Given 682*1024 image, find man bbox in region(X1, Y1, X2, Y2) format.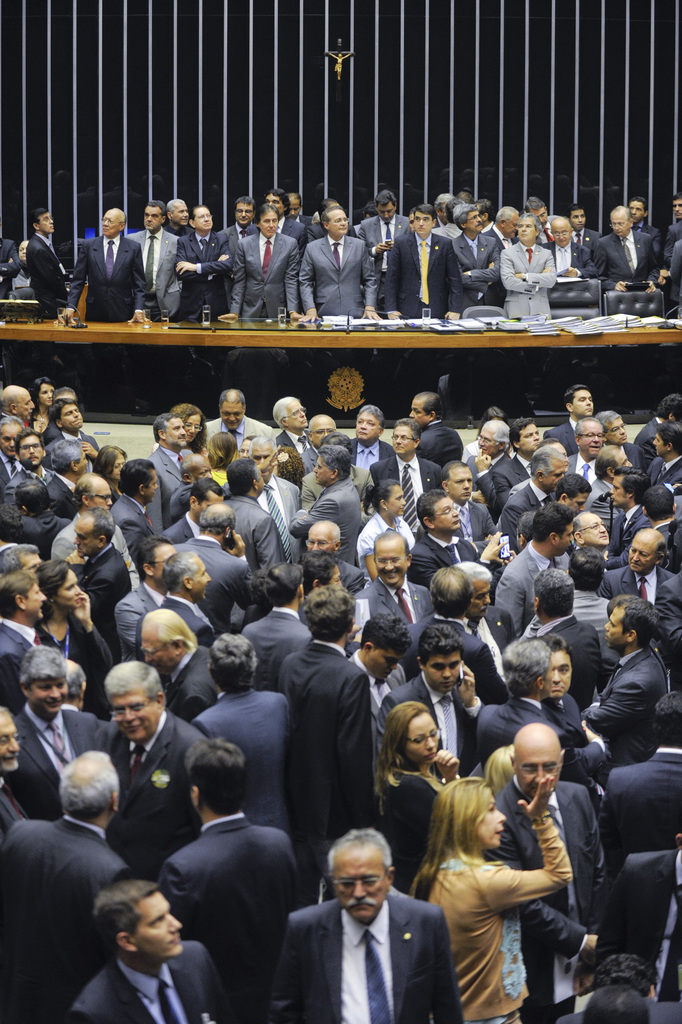
region(163, 500, 259, 644).
